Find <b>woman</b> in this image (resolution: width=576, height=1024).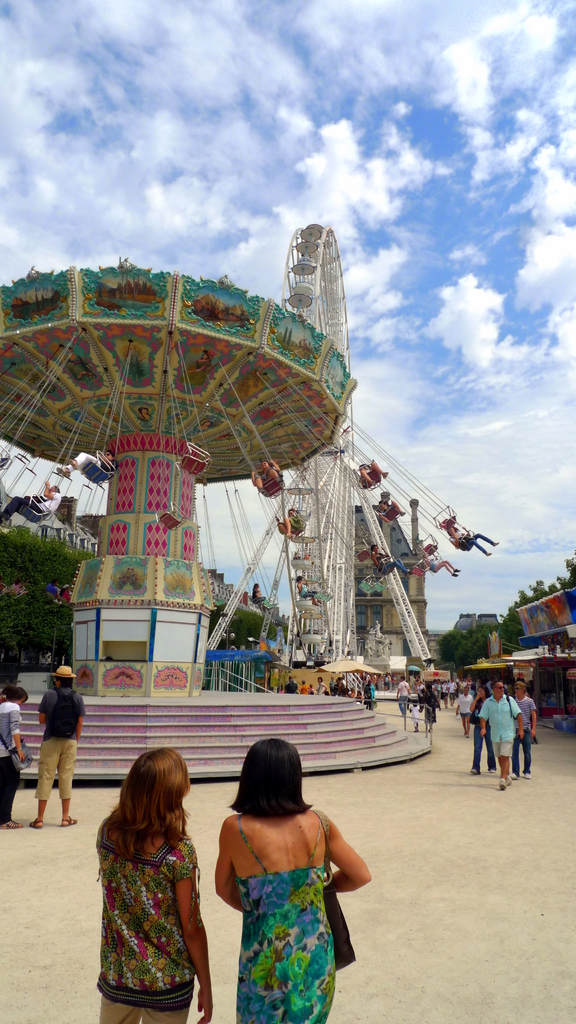
BBox(420, 551, 461, 577).
